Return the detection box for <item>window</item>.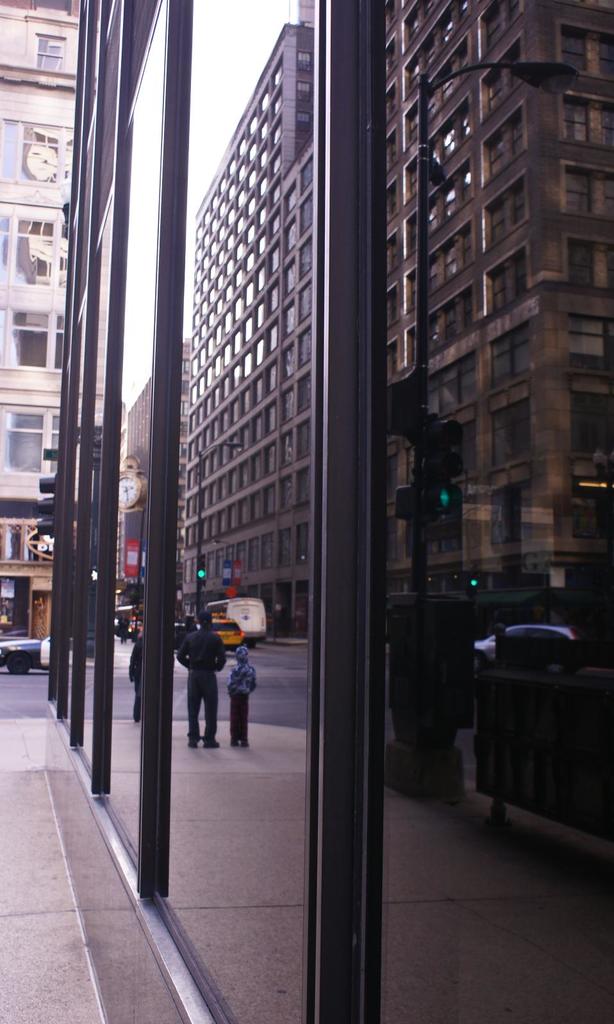
[0, 116, 72, 184].
